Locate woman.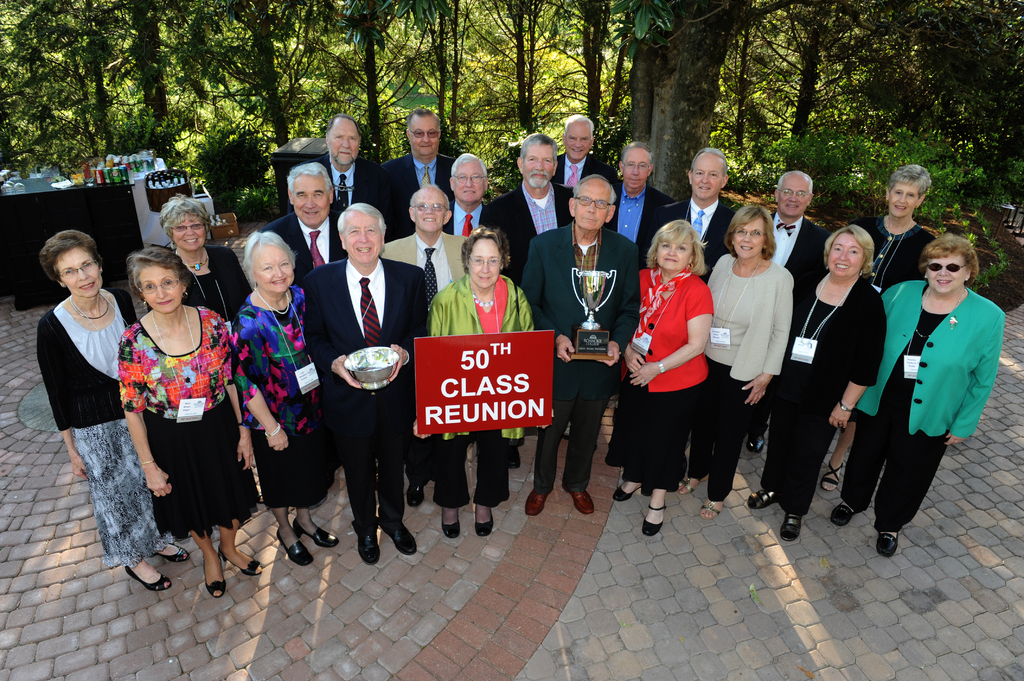
Bounding box: detection(34, 228, 190, 597).
